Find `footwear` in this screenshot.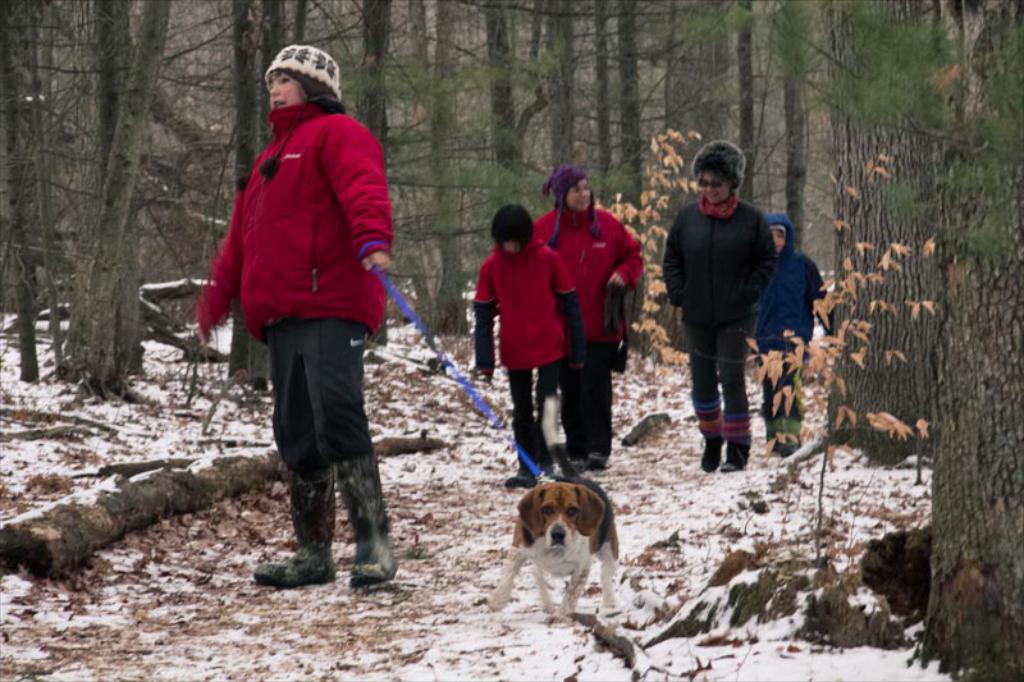
The bounding box for `footwear` is (337,457,401,585).
